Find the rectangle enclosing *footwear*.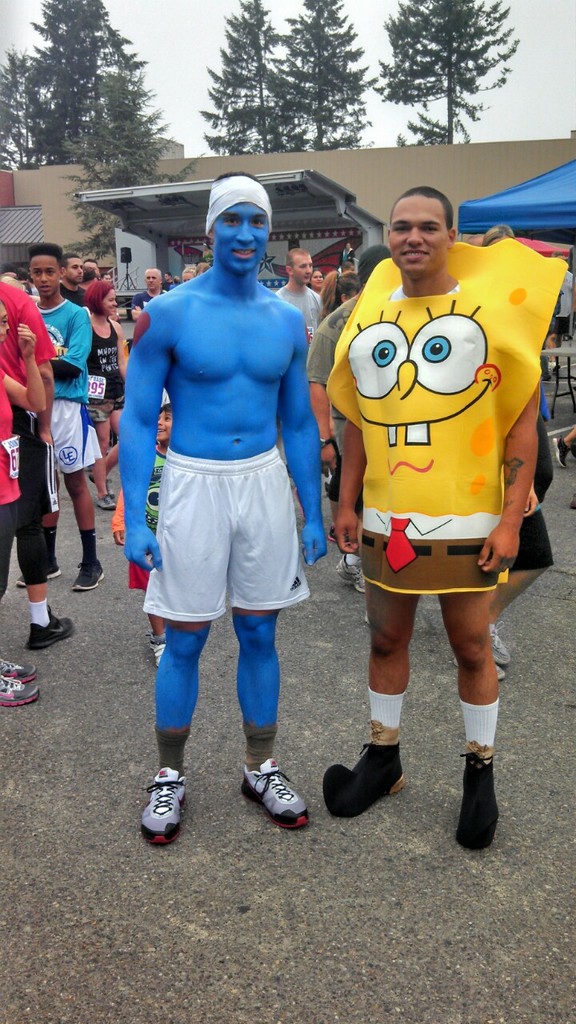
Rect(318, 746, 410, 821).
